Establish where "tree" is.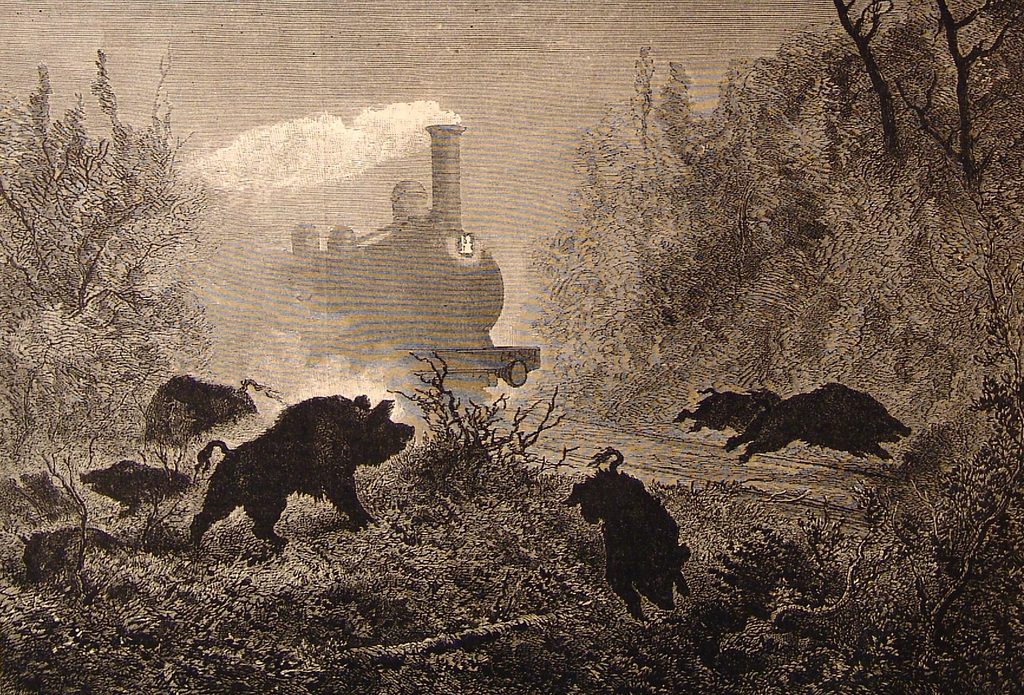
Established at left=777, top=232, right=1023, bottom=694.
